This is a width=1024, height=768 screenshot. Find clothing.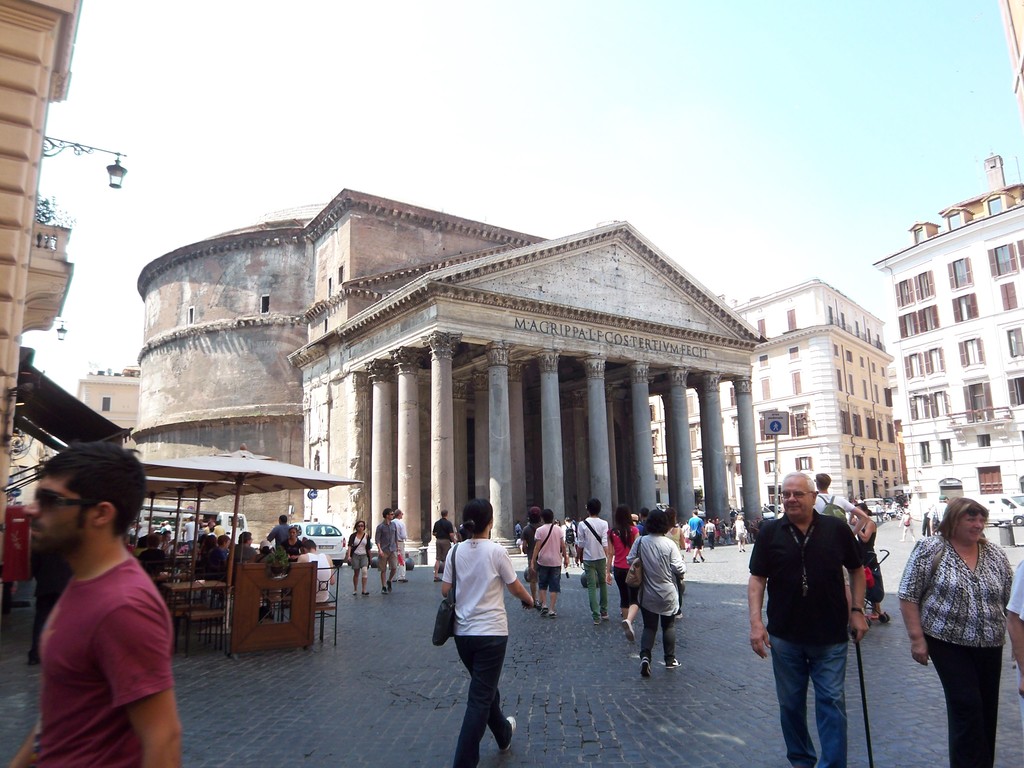
Bounding box: (182, 517, 197, 542).
